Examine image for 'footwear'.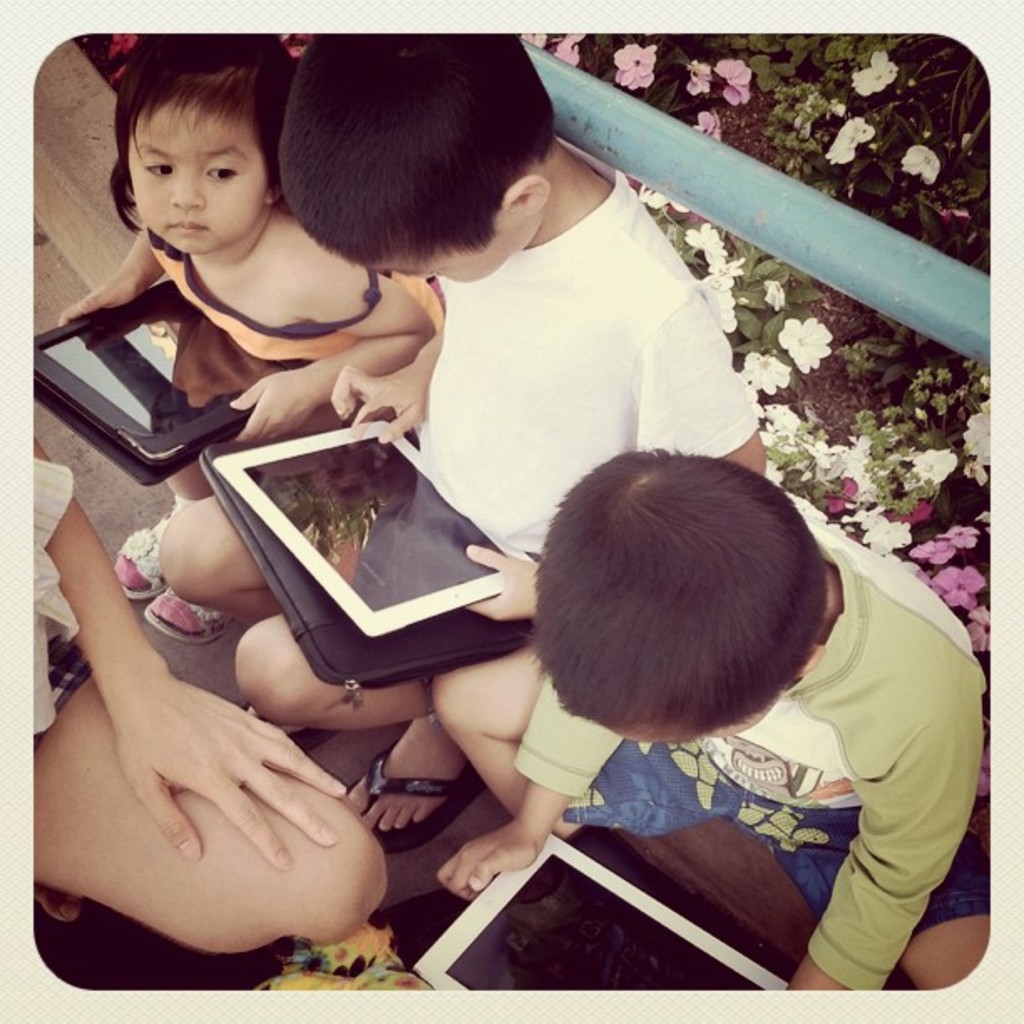
Examination result: [141,572,248,643].
